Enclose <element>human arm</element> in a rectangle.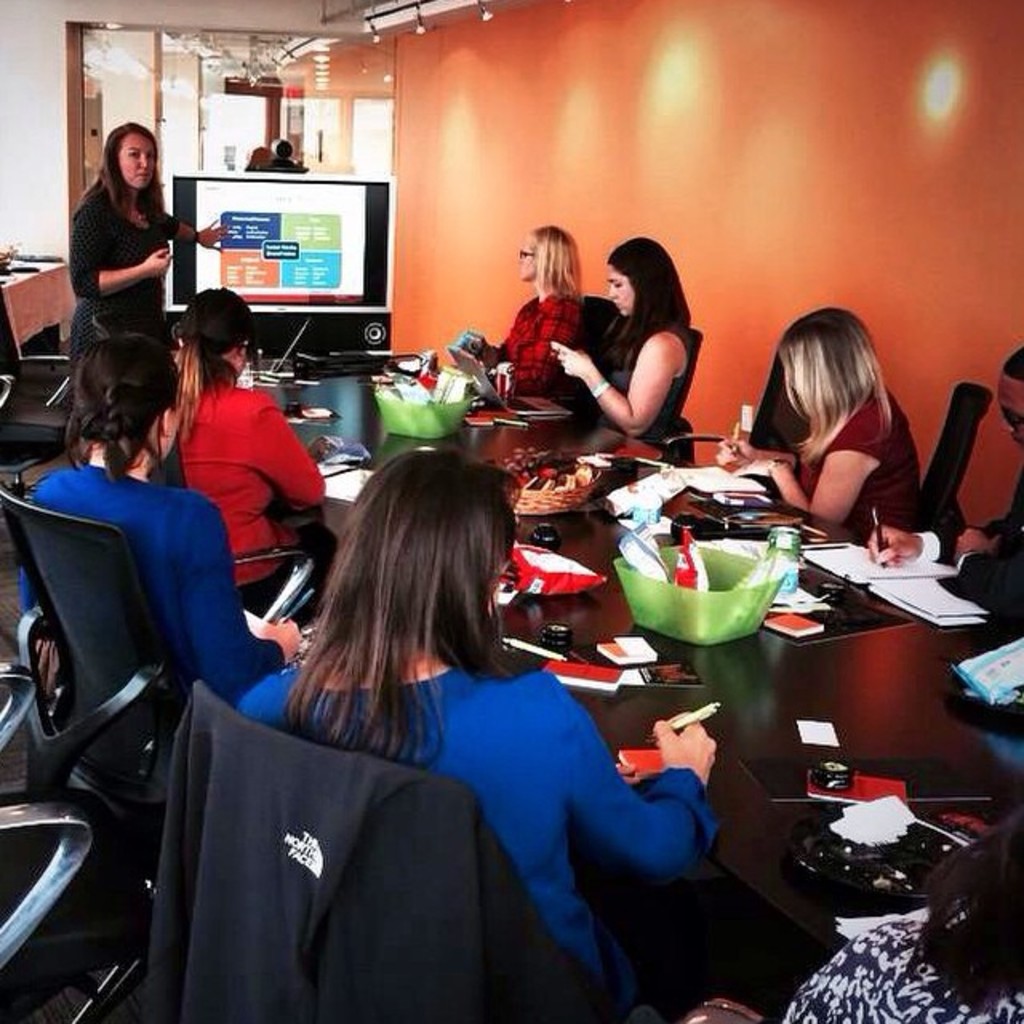
[x1=547, y1=325, x2=693, y2=438].
